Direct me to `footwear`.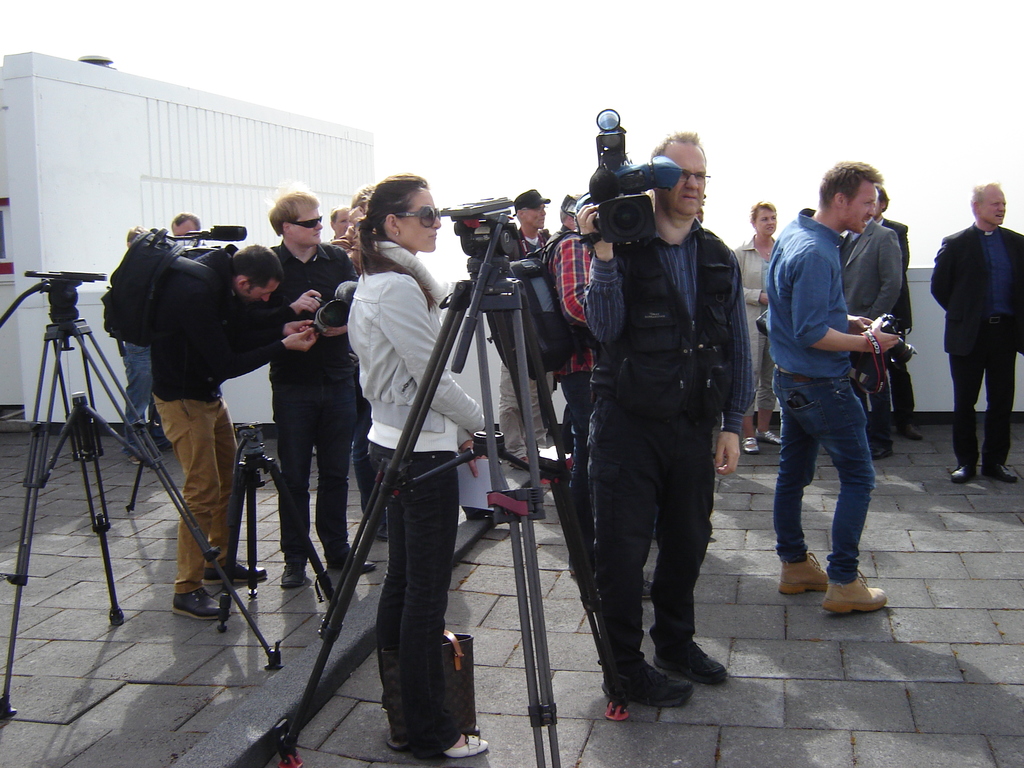
Direction: {"x1": 376, "y1": 522, "x2": 387, "y2": 542}.
